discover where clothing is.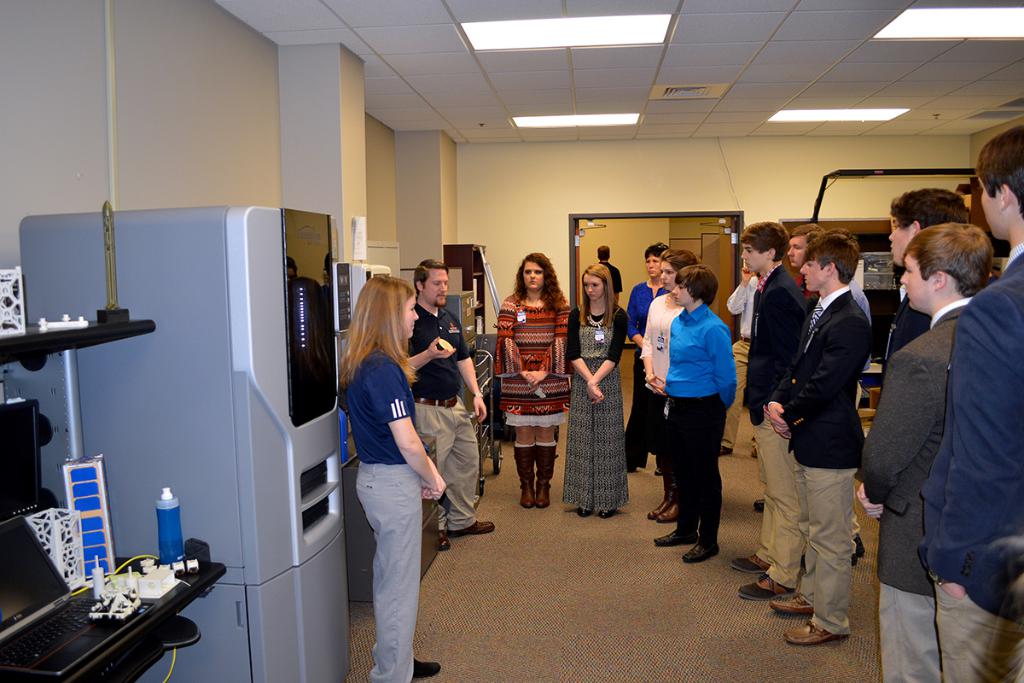
Discovered at pyautogui.locateOnScreen(411, 306, 467, 402).
